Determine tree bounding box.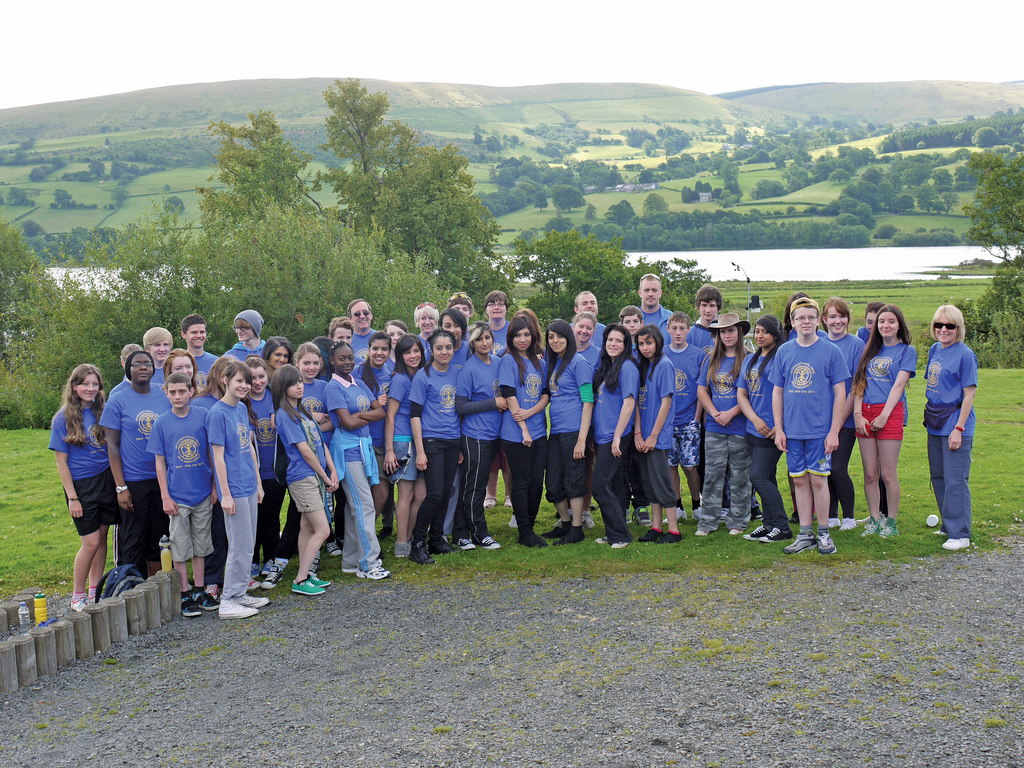
Determined: box=[110, 188, 129, 208].
